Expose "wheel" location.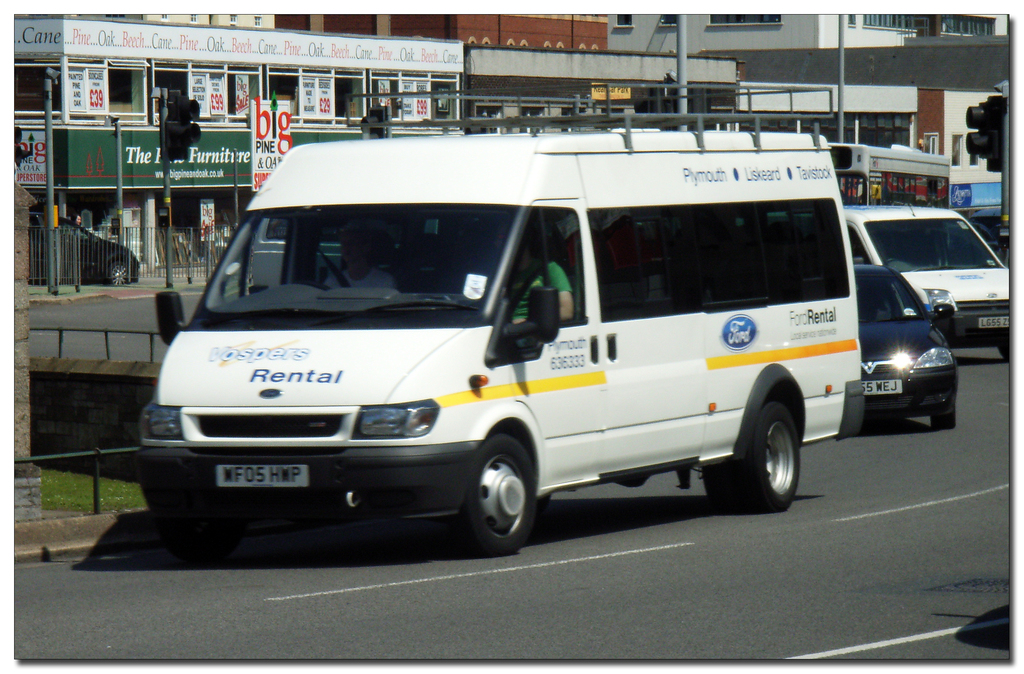
Exposed at pyautogui.locateOnScreen(730, 393, 811, 511).
